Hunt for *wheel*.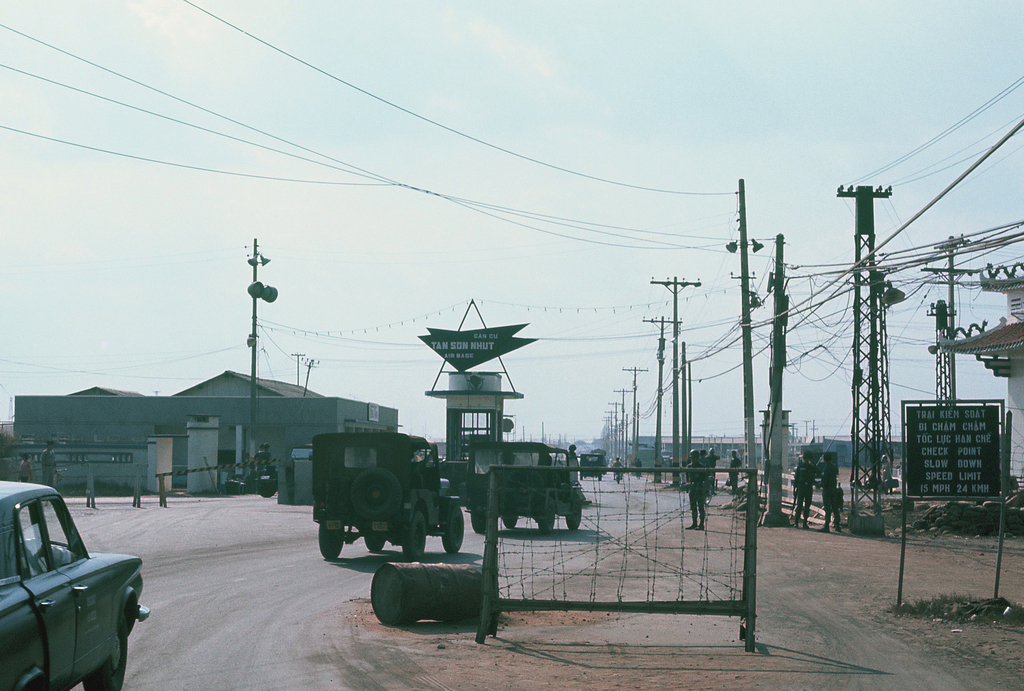
Hunted down at <box>364,536,383,550</box>.
